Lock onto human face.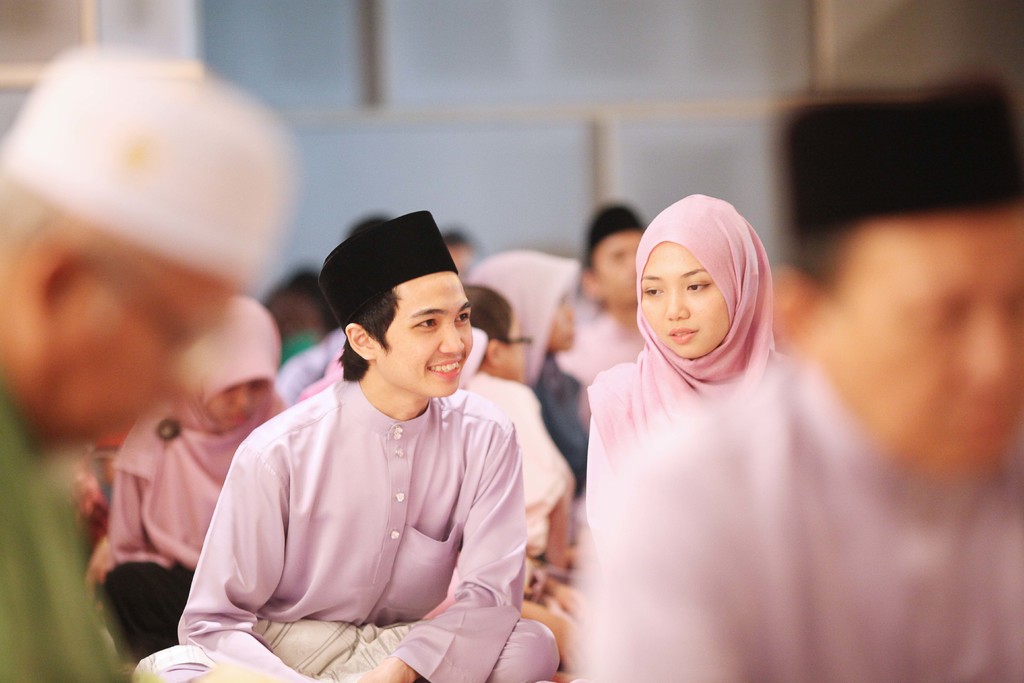
Locked: [left=371, top=277, right=476, bottom=395].
